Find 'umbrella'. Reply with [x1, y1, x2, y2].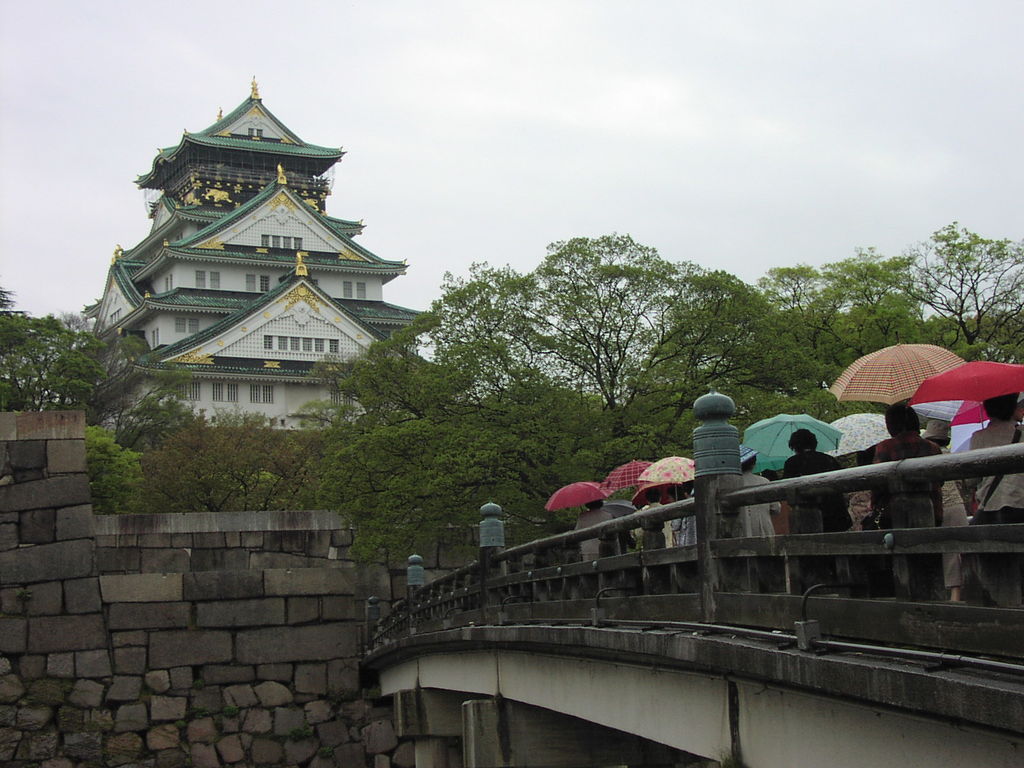
[834, 412, 895, 460].
